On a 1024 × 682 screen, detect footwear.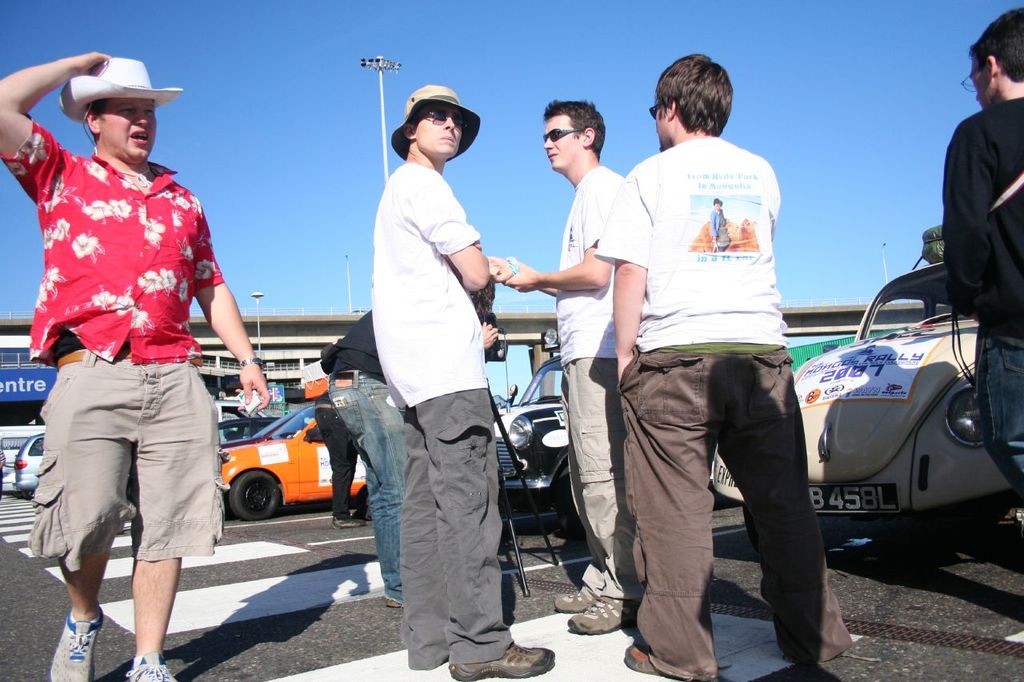
x1=570 y1=593 x2=641 y2=639.
